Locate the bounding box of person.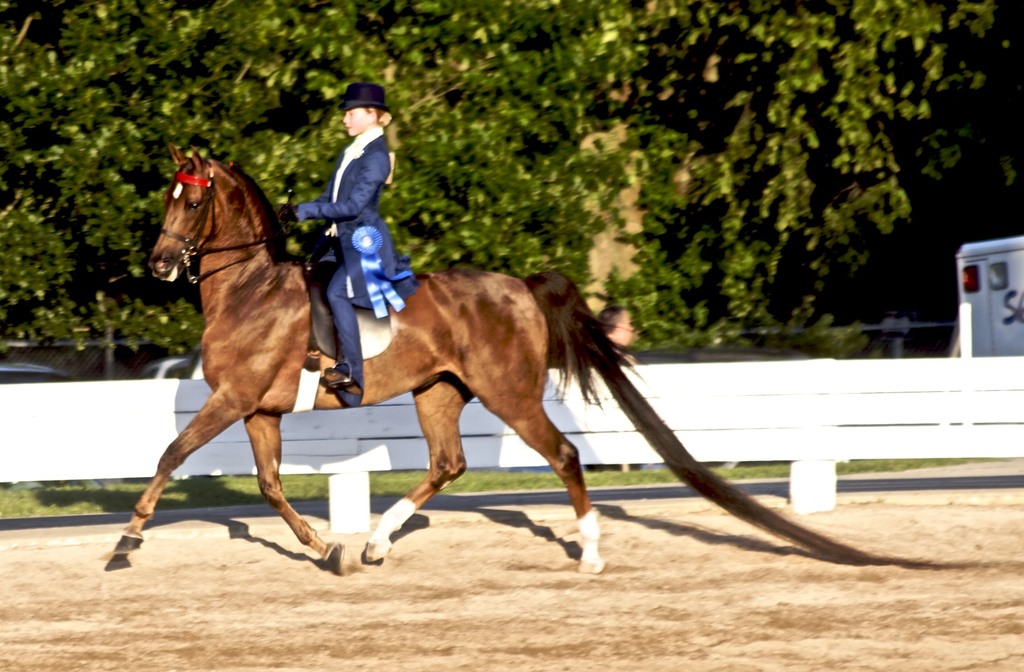
Bounding box: bbox(291, 86, 392, 401).
